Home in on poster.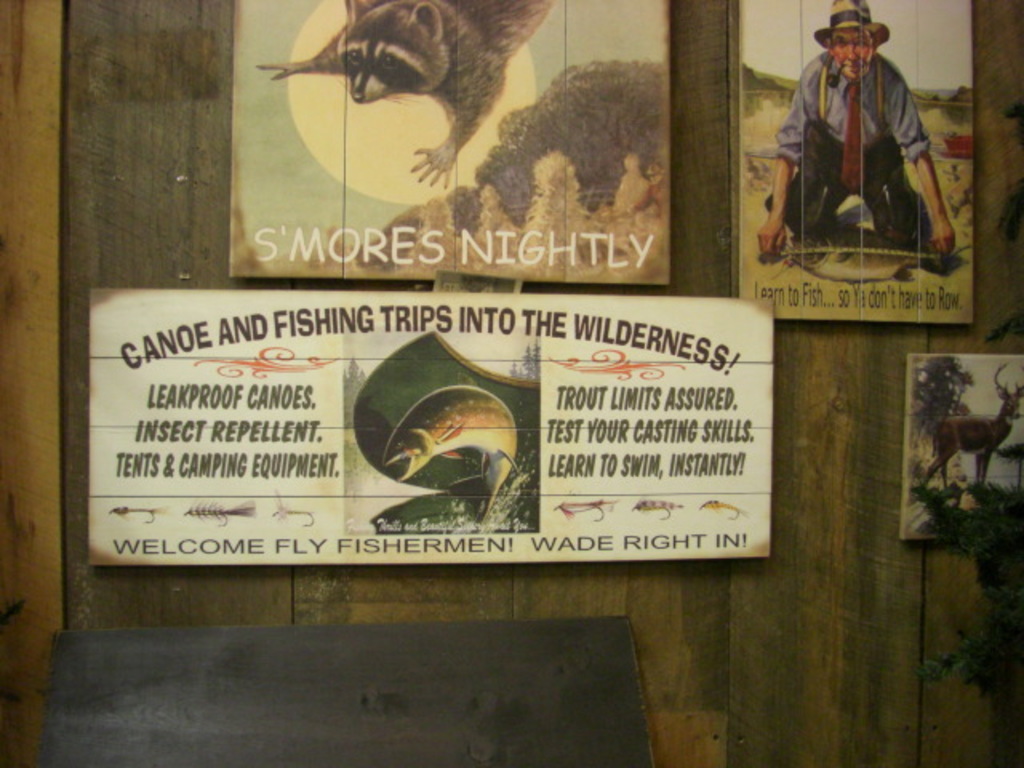
Homed in at 224/0/672/285.
